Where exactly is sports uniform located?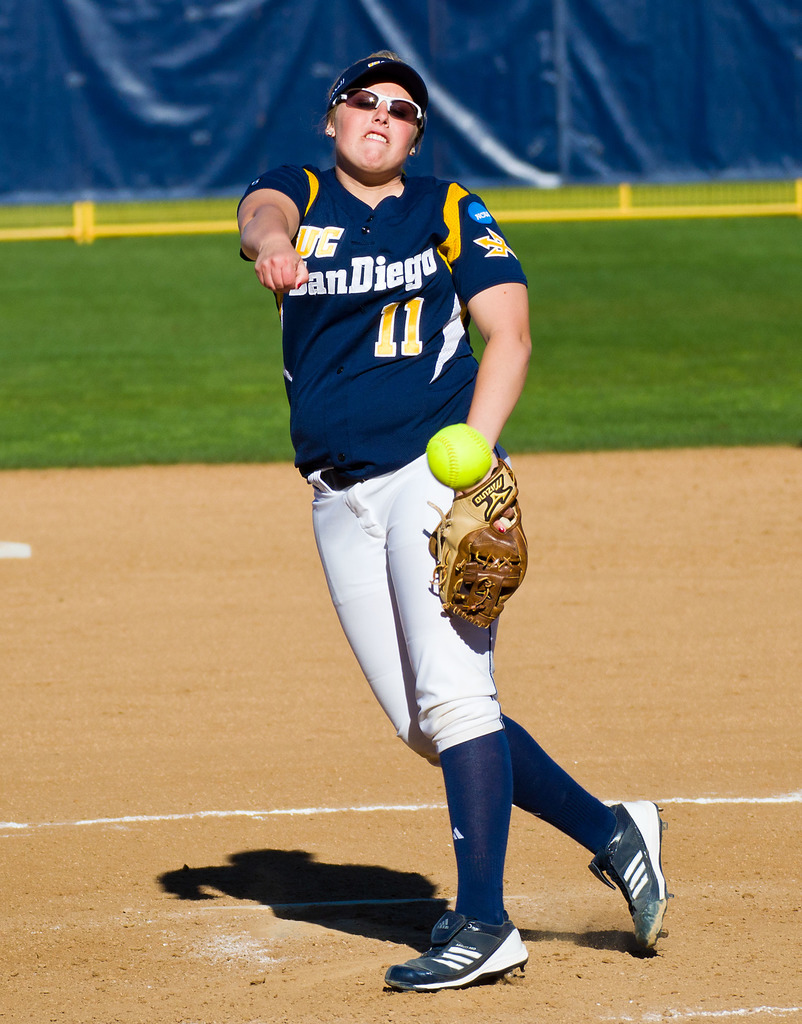
Its bounding box is box=[236, 53, 668, 986].
